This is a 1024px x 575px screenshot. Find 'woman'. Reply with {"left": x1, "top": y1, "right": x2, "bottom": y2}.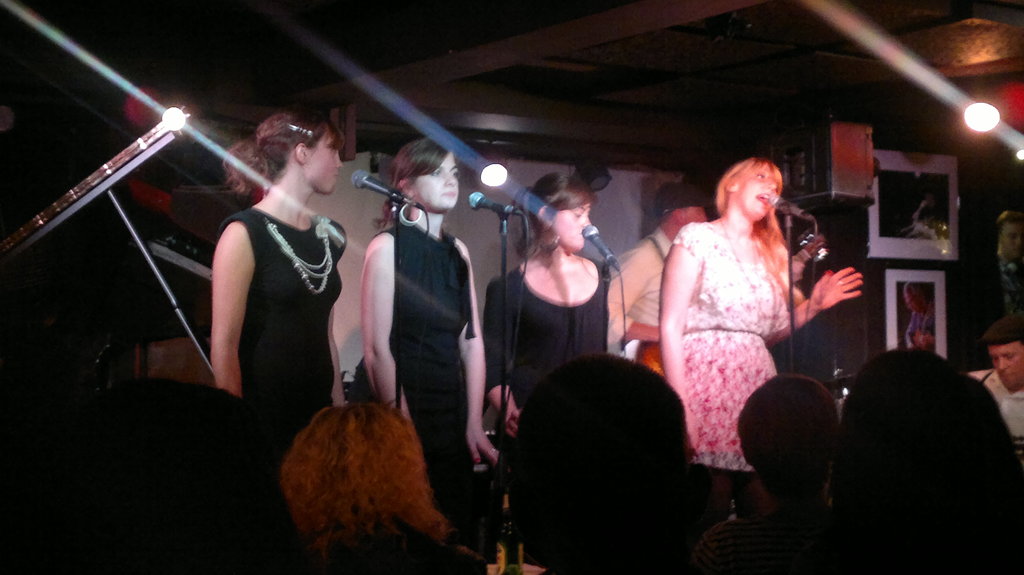
{"left": 215, "top": 111, "right": 348, "bottom": 461}.
